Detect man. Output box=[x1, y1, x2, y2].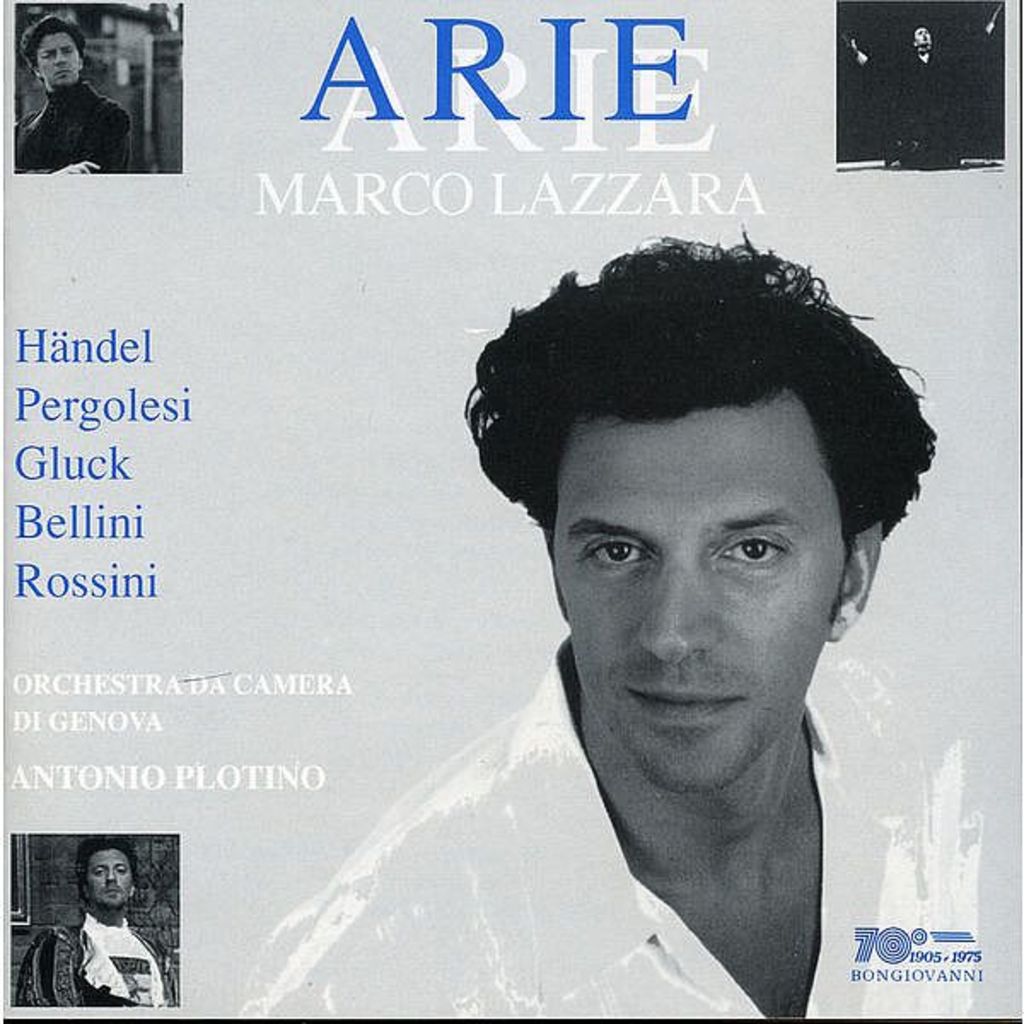
box=[843, 15, 992, 172].
